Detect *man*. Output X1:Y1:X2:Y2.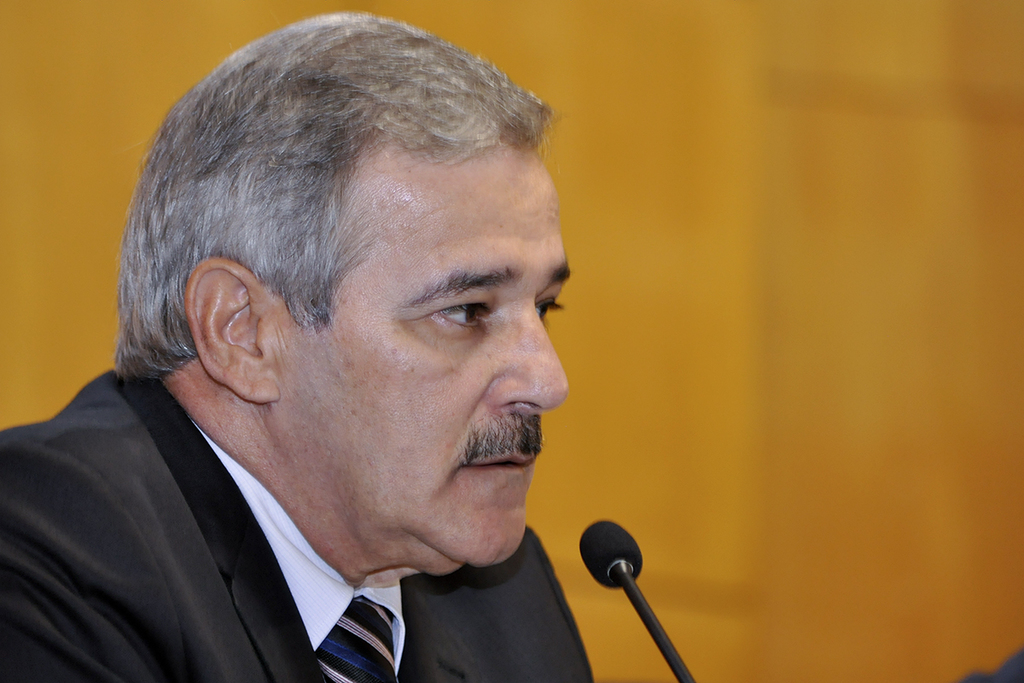
0:13:612:678.
